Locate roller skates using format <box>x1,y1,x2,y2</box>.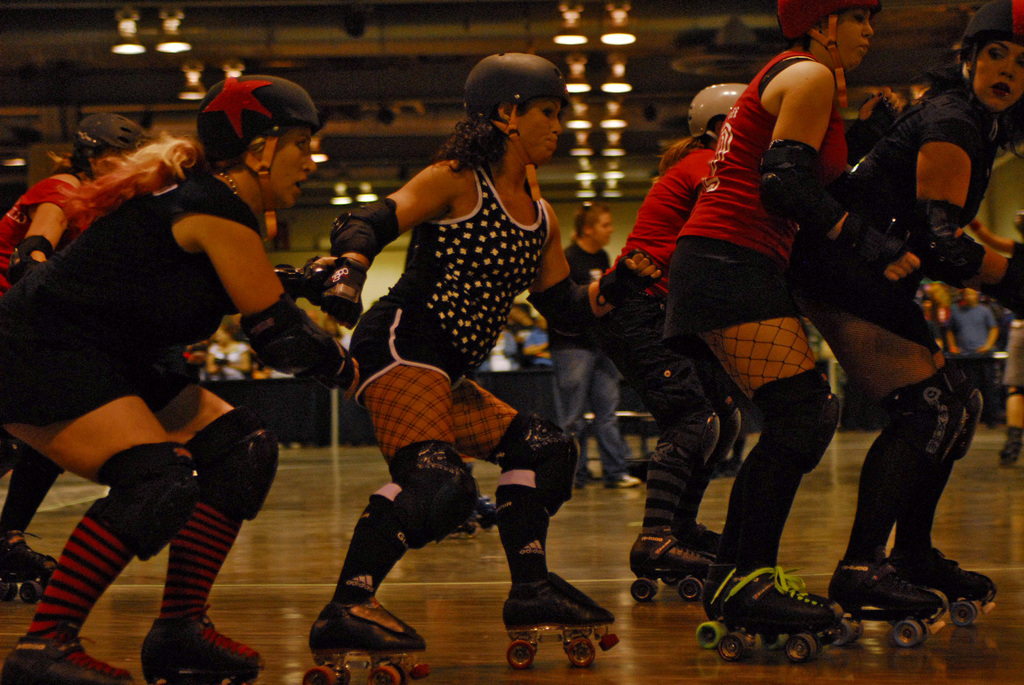
<box>676,522,728,558</box>.
